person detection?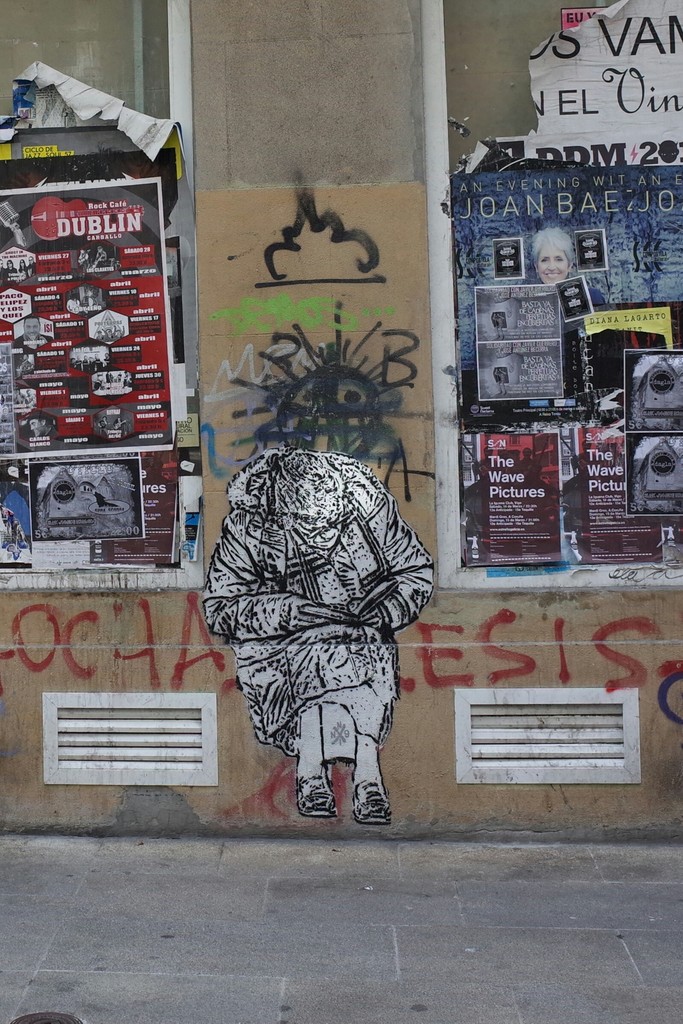
rect(19, 351, 33, 378)
